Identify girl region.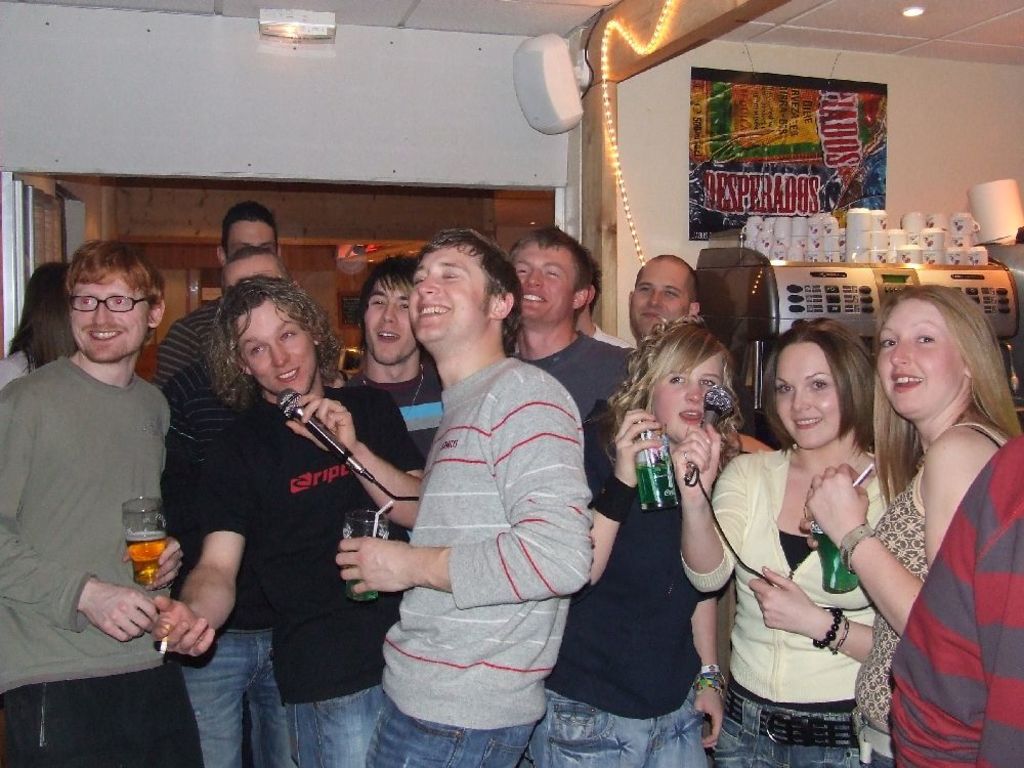
Region: bbox=[531, 321, 723, 767].
